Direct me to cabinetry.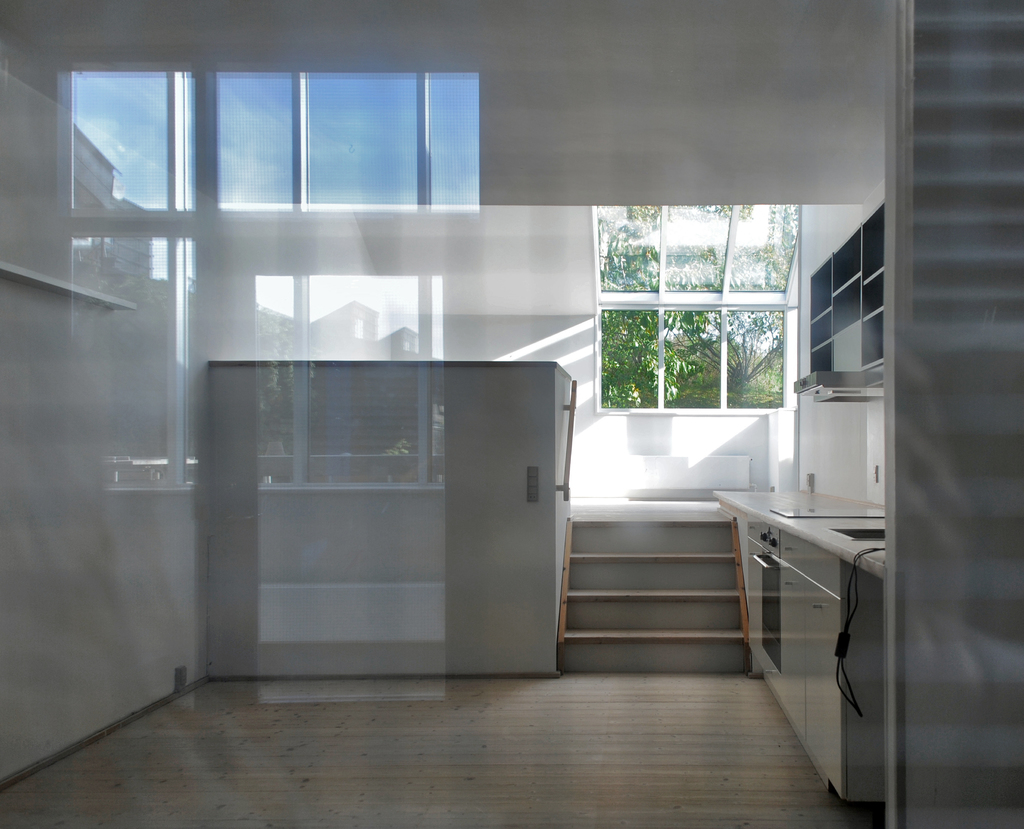
Direction: box(769, 568, 807, 739).
